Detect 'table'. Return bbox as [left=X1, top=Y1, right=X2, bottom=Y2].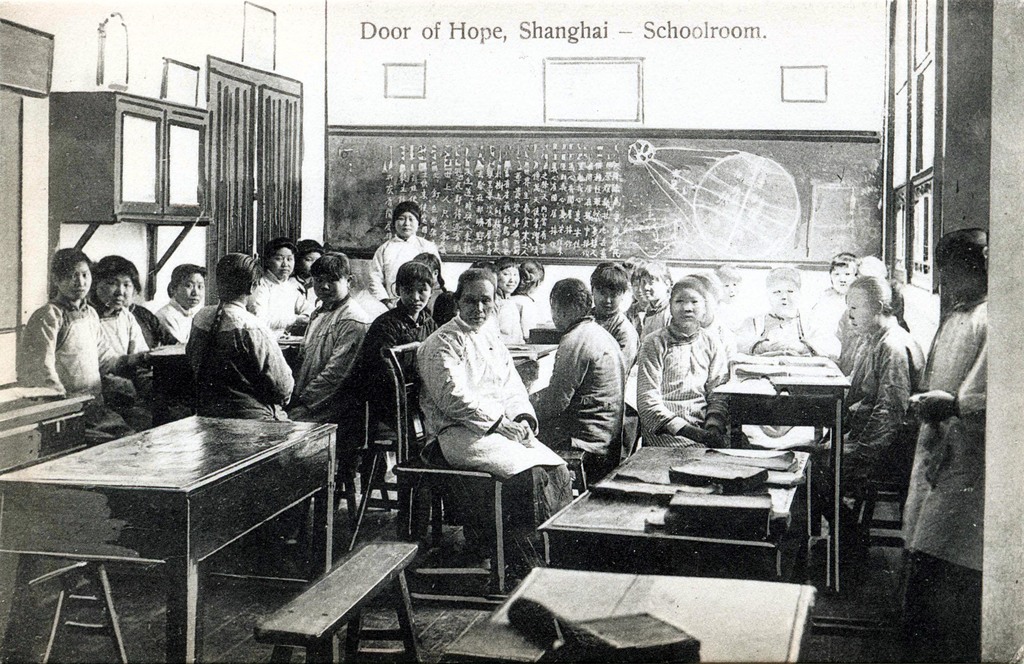
[left=143, top=321, right=308, bottom=423].
